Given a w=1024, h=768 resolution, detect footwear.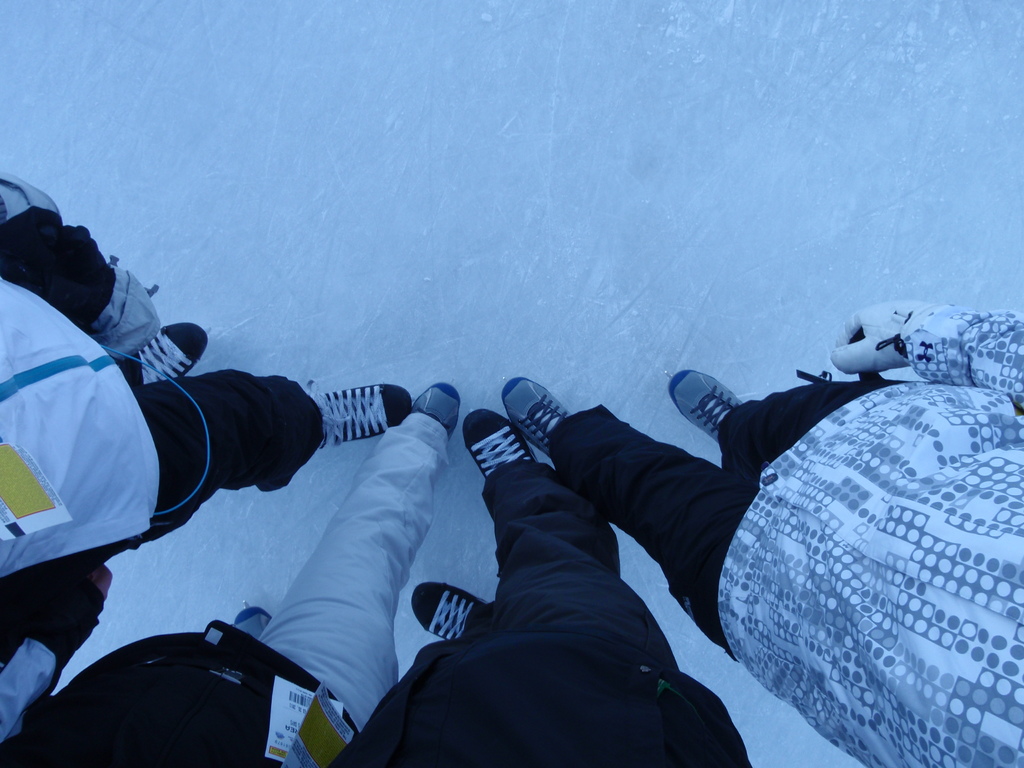
(317, 382, 408, 450).
